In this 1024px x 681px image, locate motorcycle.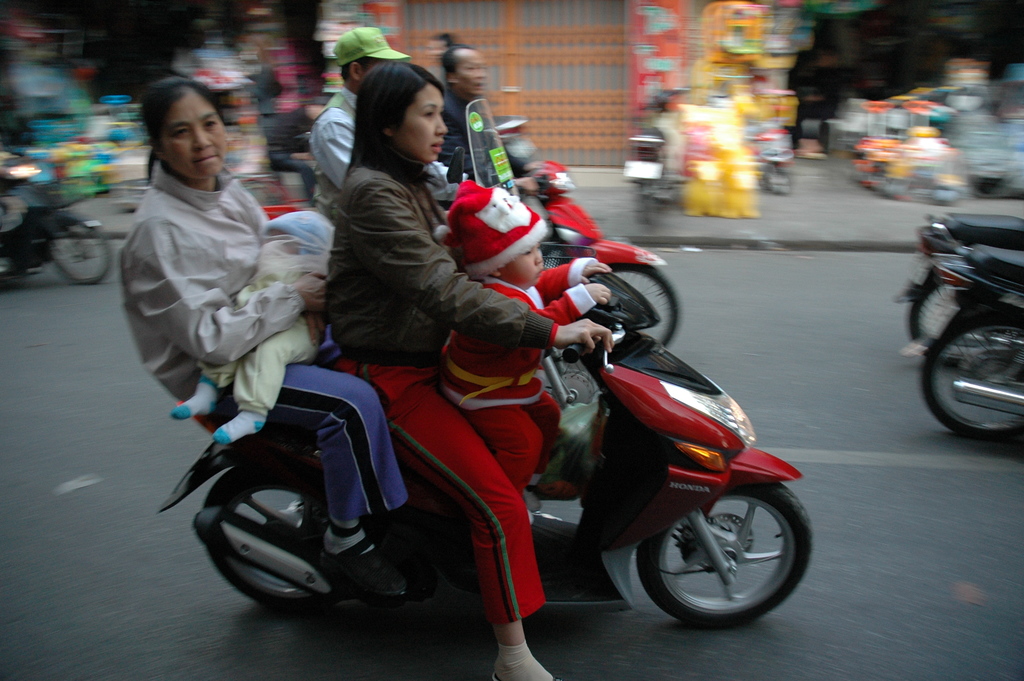
Bounding box: {"left": 518, "top": 159, "right": 684, "bottom": 352}.
